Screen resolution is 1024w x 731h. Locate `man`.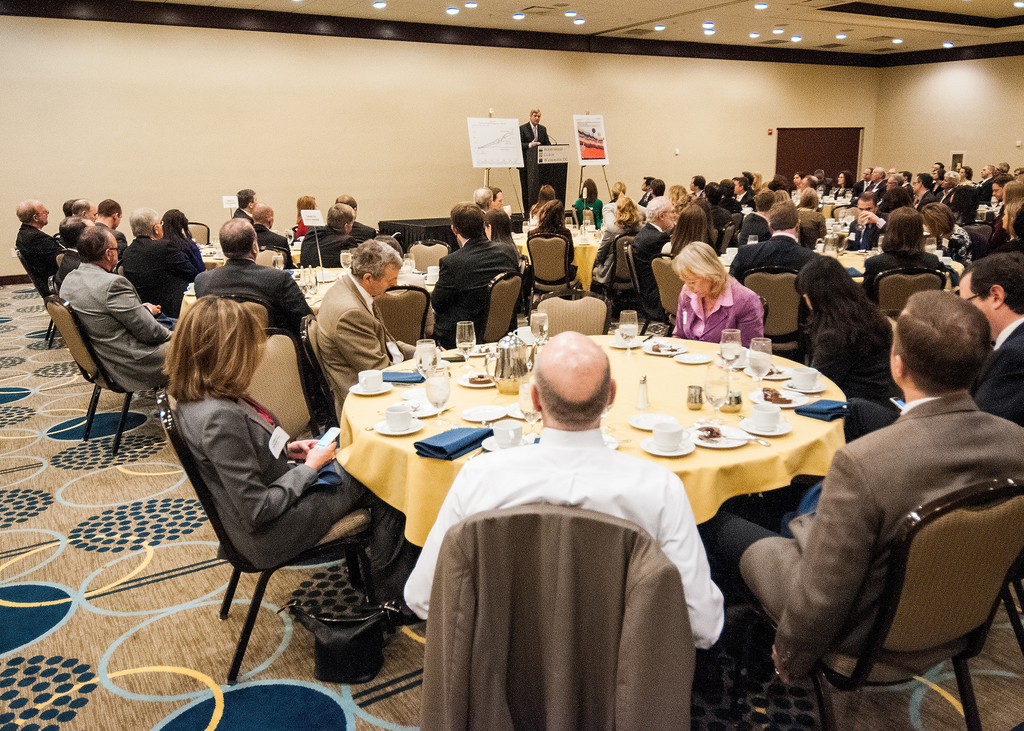
{"left": 189, "top": 212, "right": 319, "bottom": 401}.
